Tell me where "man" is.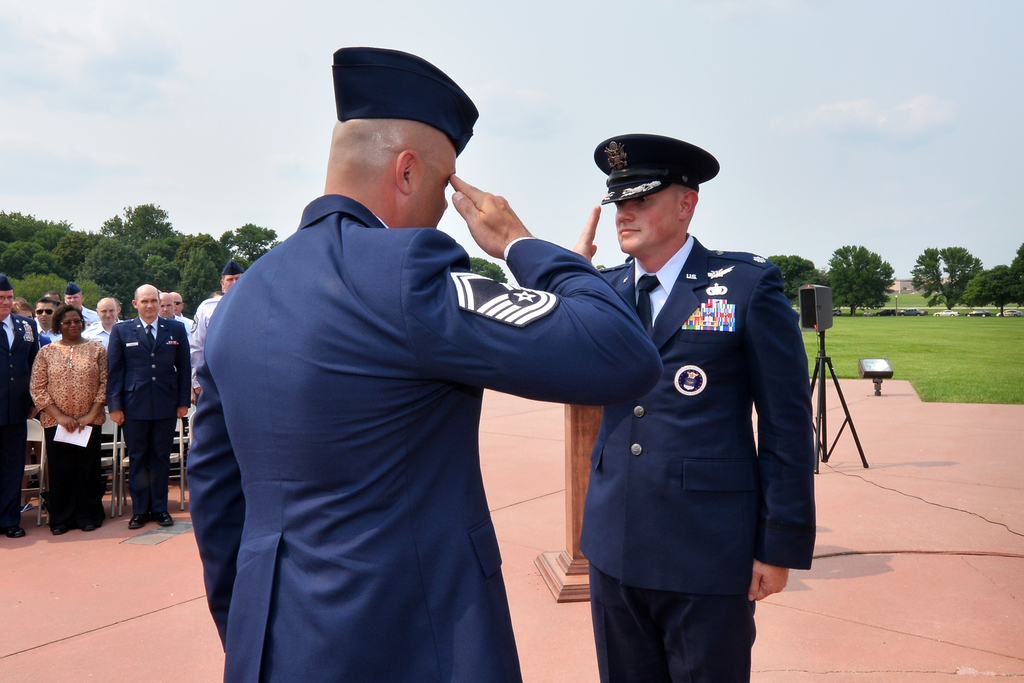
"man" is at left=166, top=288, right=196, bottom=338.
